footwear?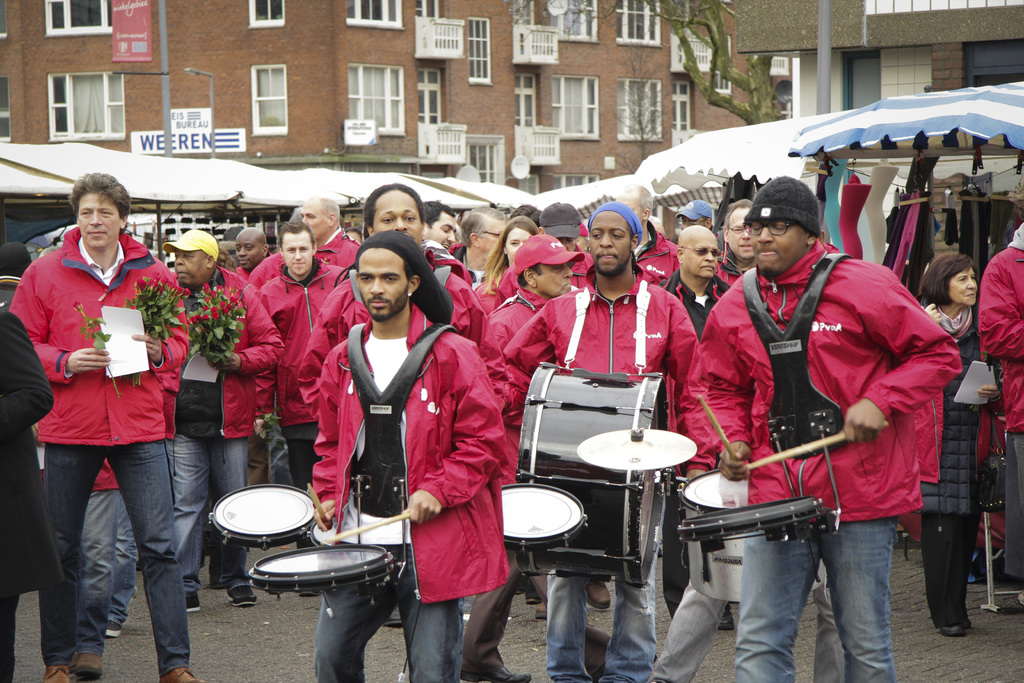
BBox(222, 582, 268, 603)
